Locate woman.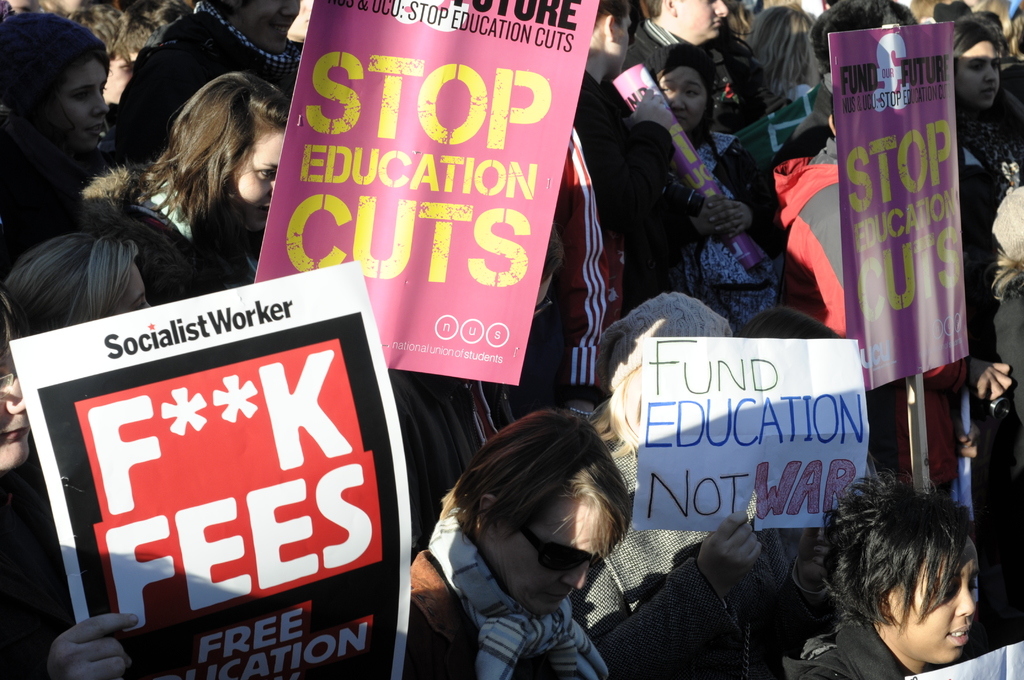
Bounding box: [0, 308, 55, 679].
